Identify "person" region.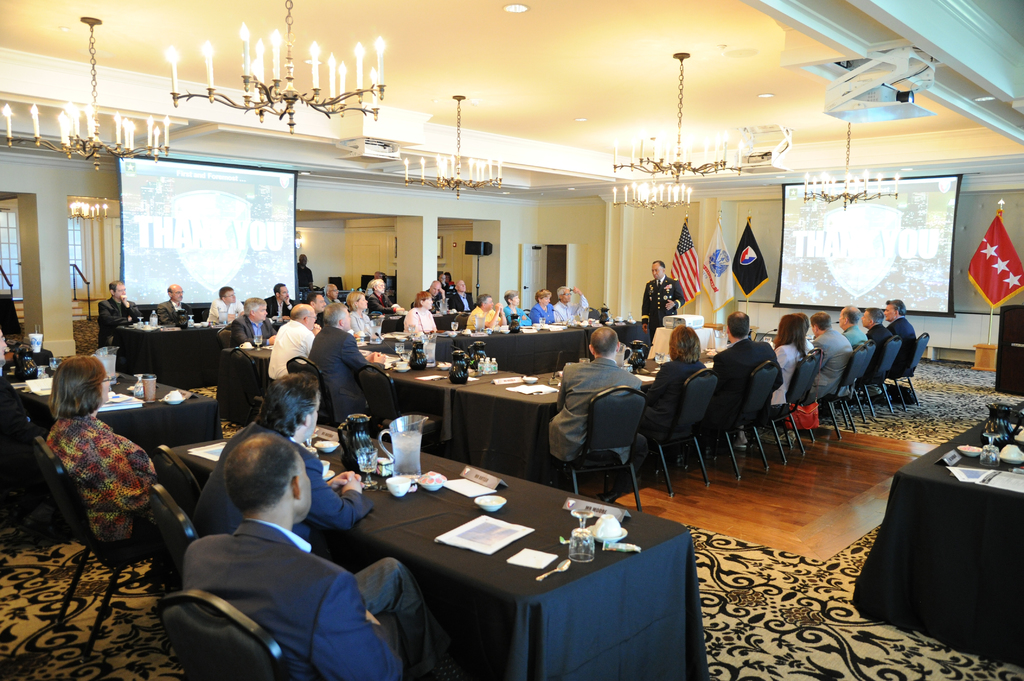
Region: l=468, t=293, r=510, b=334.
